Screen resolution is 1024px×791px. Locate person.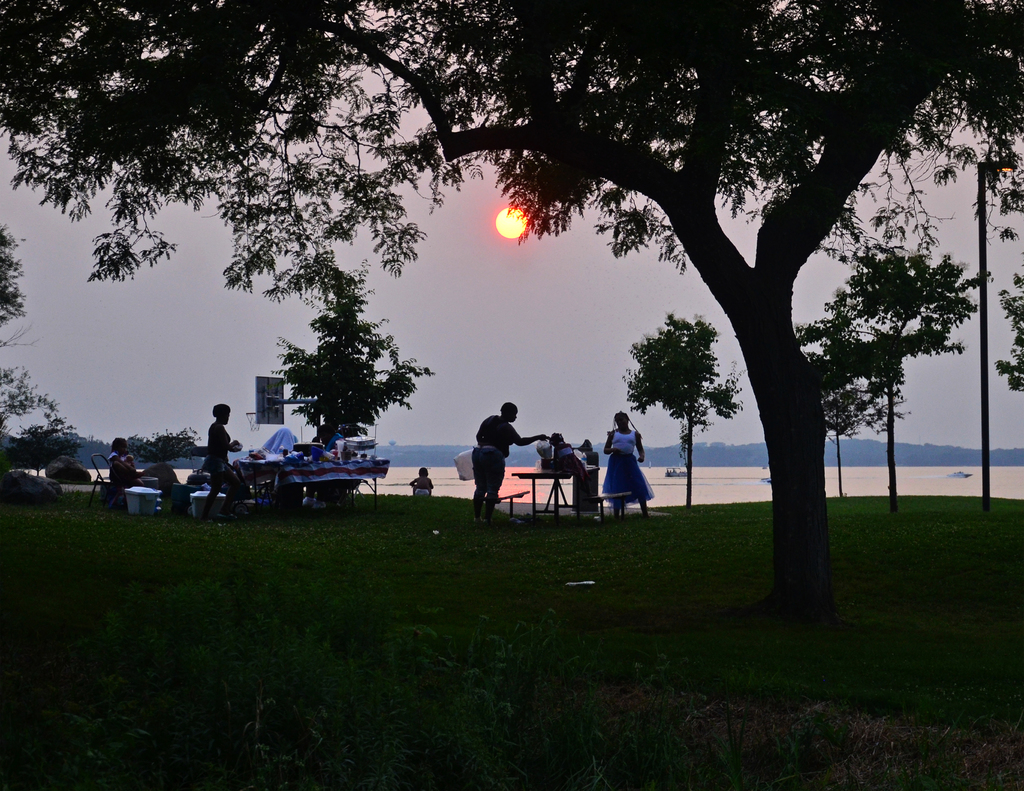
bbox=[113, 434, 159, 500].
